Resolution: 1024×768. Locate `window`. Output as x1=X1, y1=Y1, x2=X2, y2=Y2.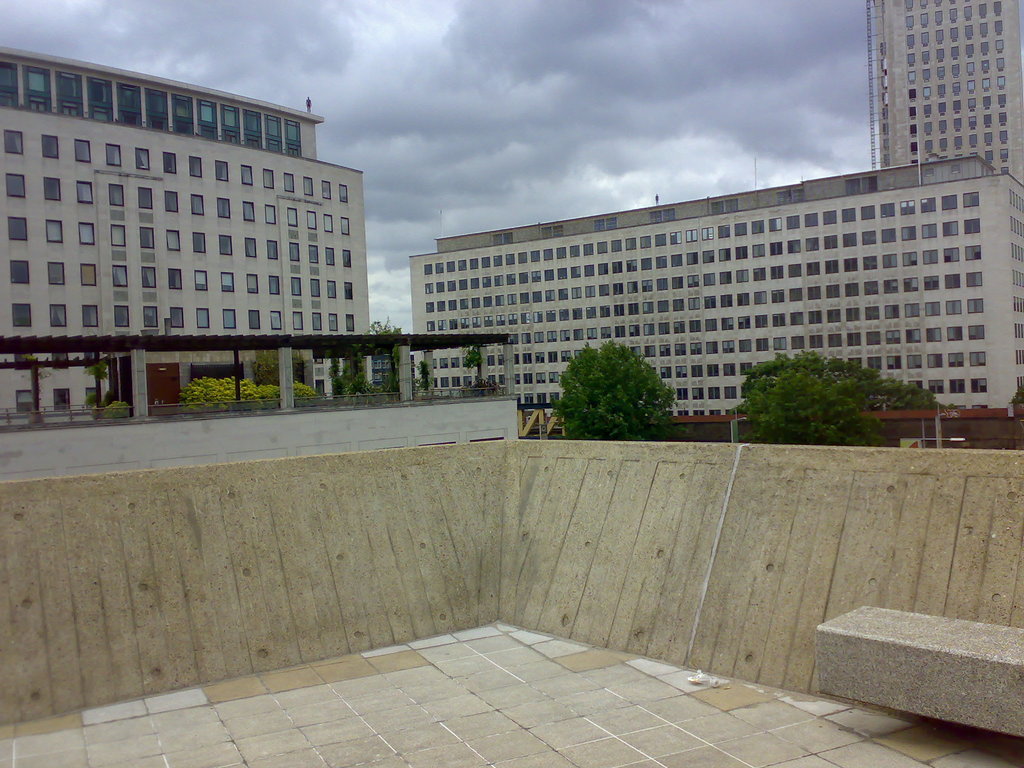
x1=44, y1=178, x2=62, y2=202.
